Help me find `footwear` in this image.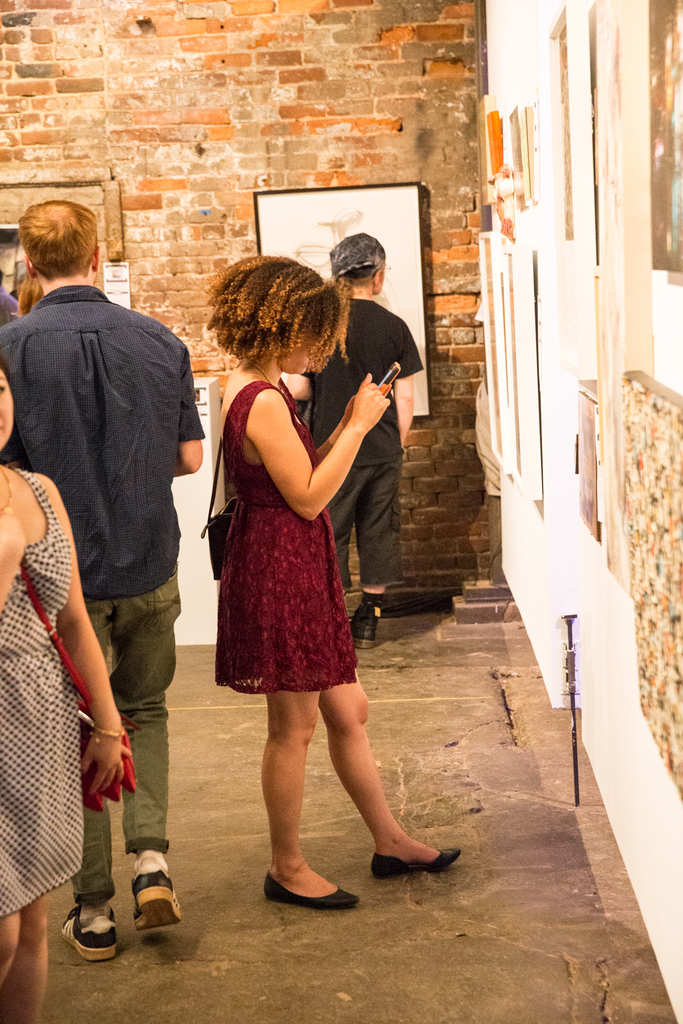
Found it: pyautogui.locateOnScreen(127, 845, 183, 931).
